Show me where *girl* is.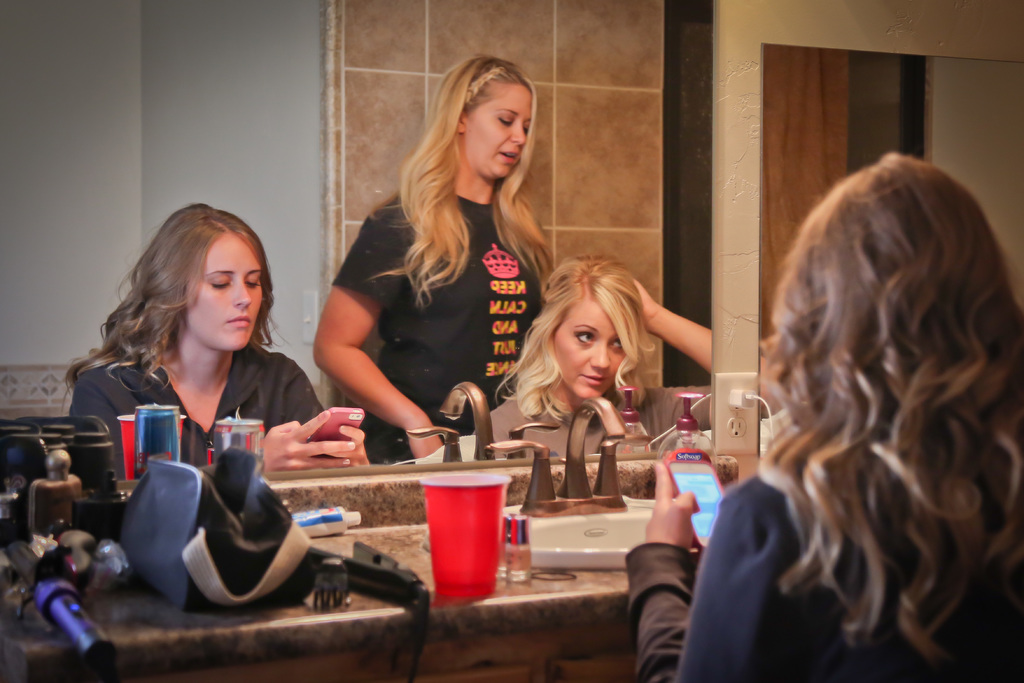
*girl* is at pyautogui.locateOnScreen(467, 253, 649, 434).
